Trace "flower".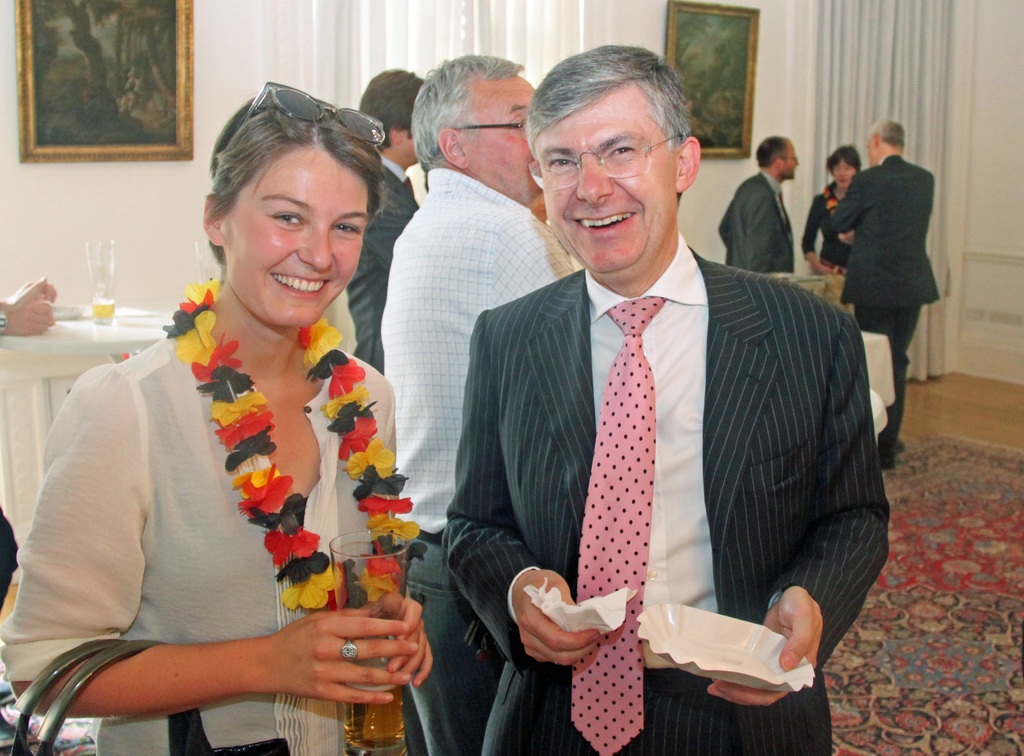
Traced to [x1=260, y1=527, x2=322, y2=559].
